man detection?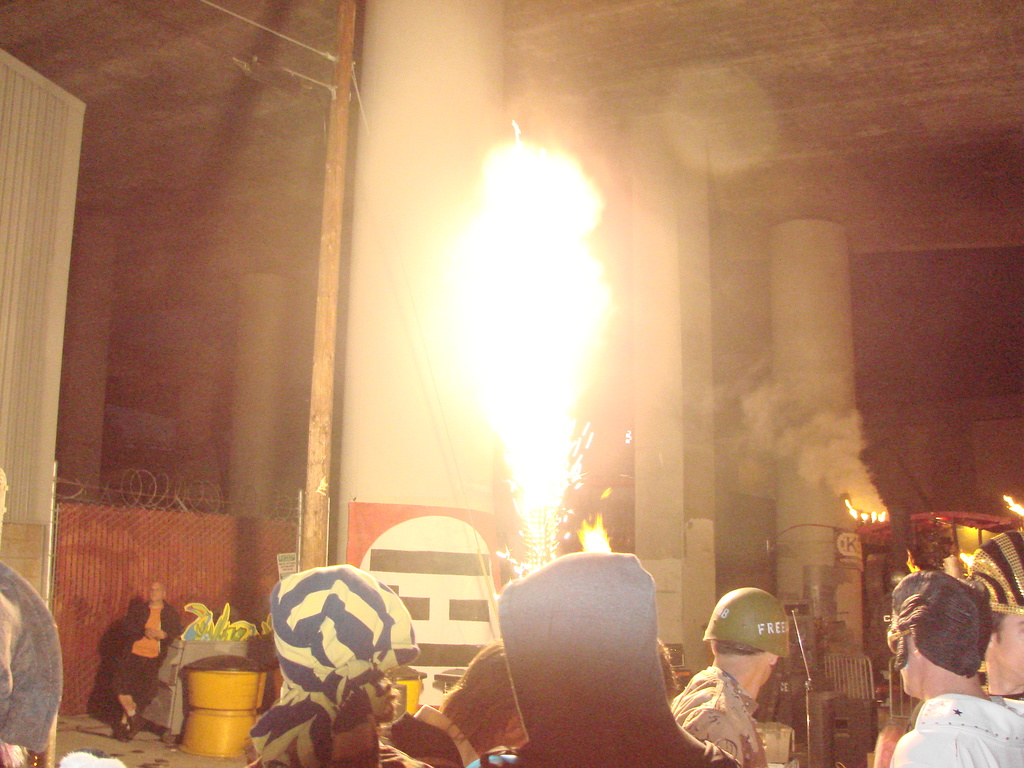
box=[966, 525, 1023, 700]
